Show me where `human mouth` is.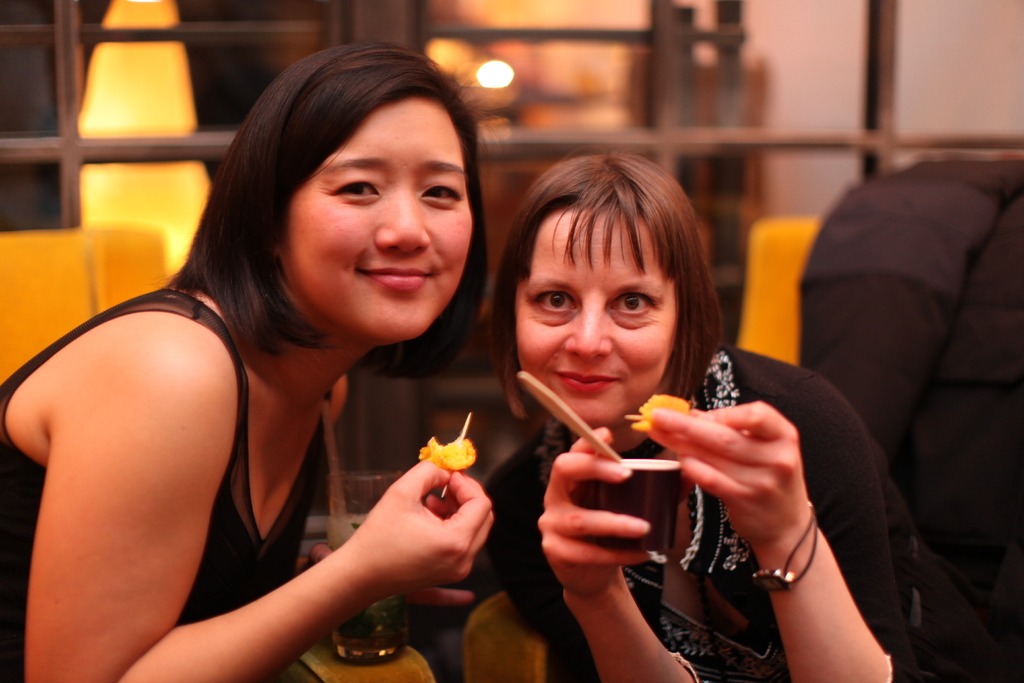
`human mouth` is at detection(355, 259, 436, 298).
